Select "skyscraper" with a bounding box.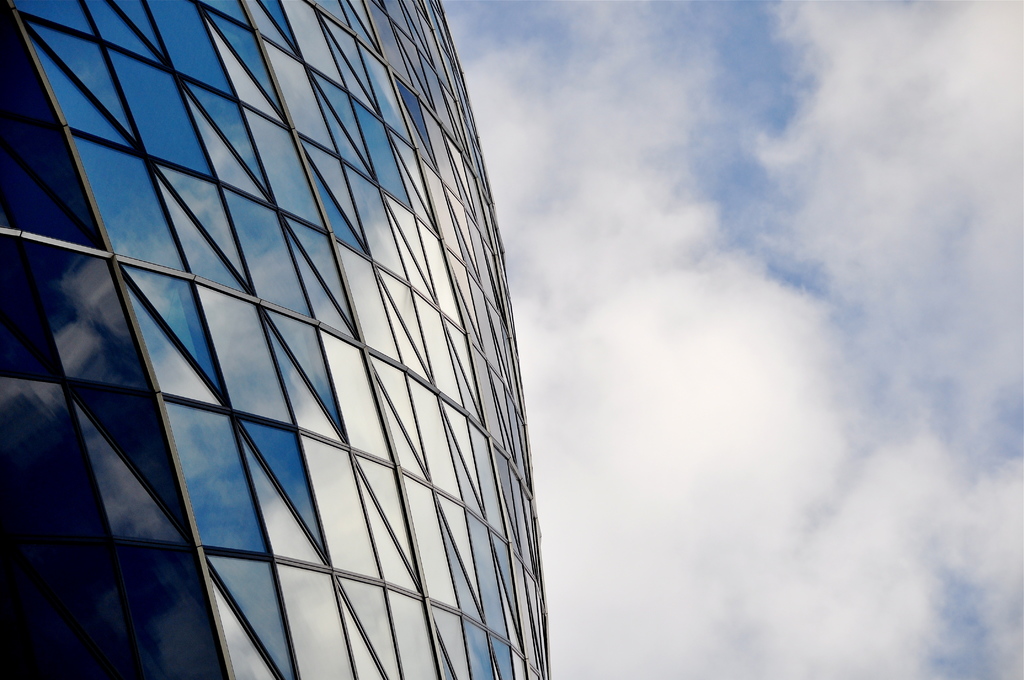
box=[0, 0, 603, 676].
